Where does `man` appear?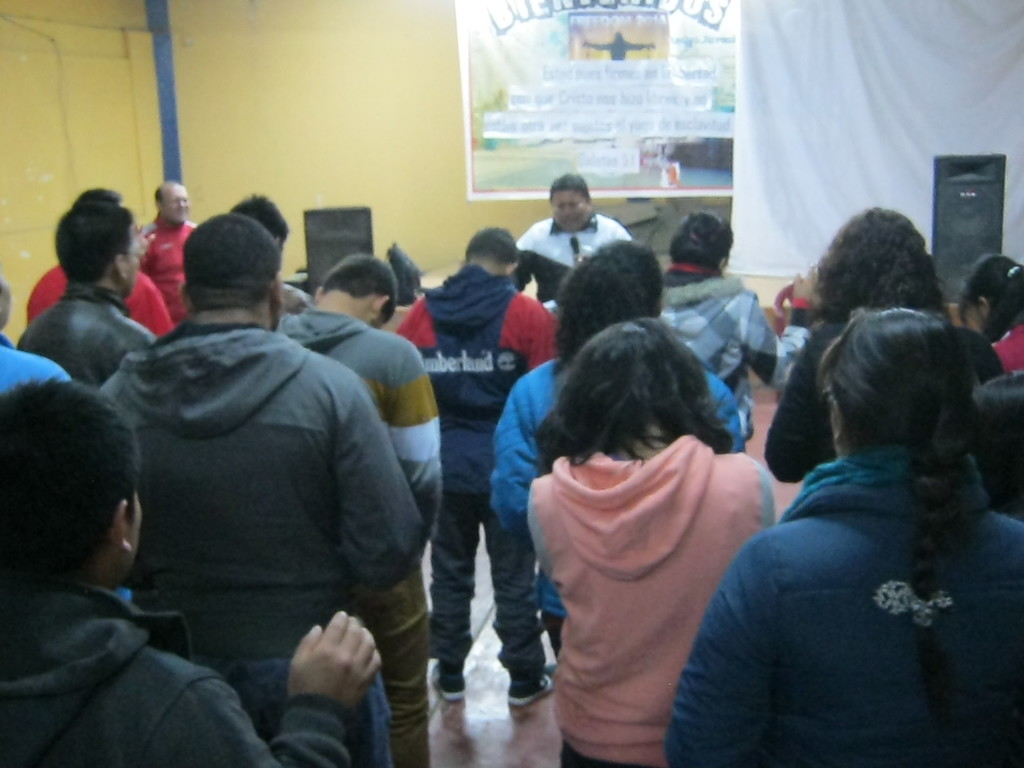
Appears at (x1=17, y1=196, x2=157, y2=390).
